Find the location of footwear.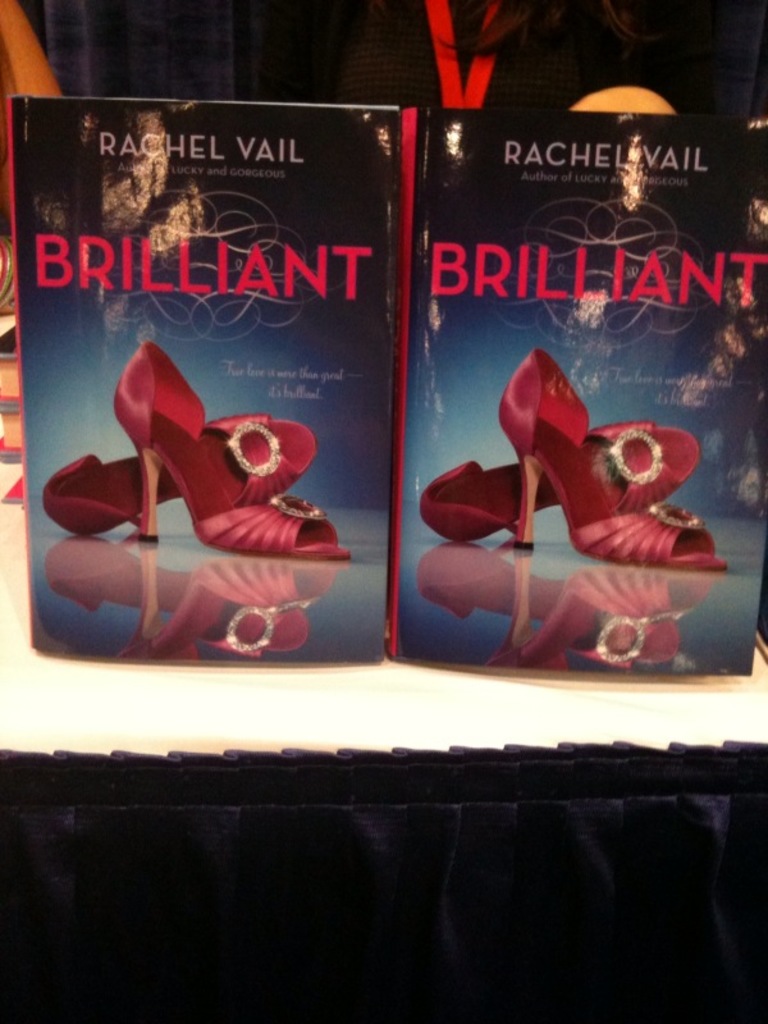
Location: 413, 419, 705, 550.
